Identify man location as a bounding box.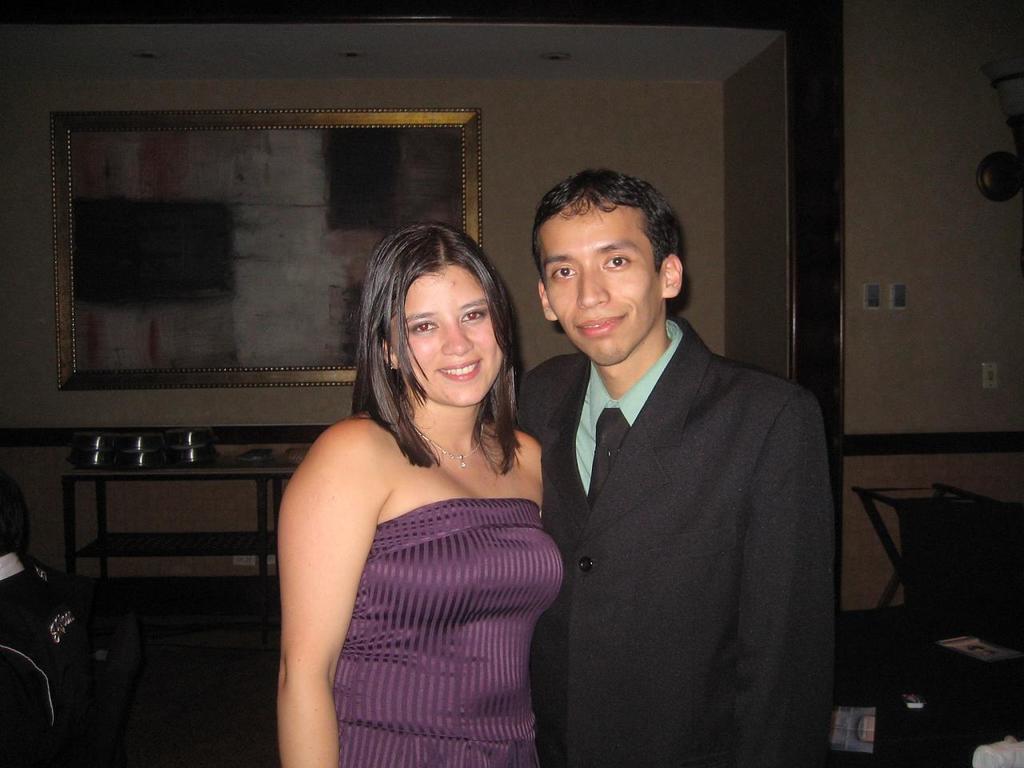
[x1=502, y1=169, x2=837, y2=763].
